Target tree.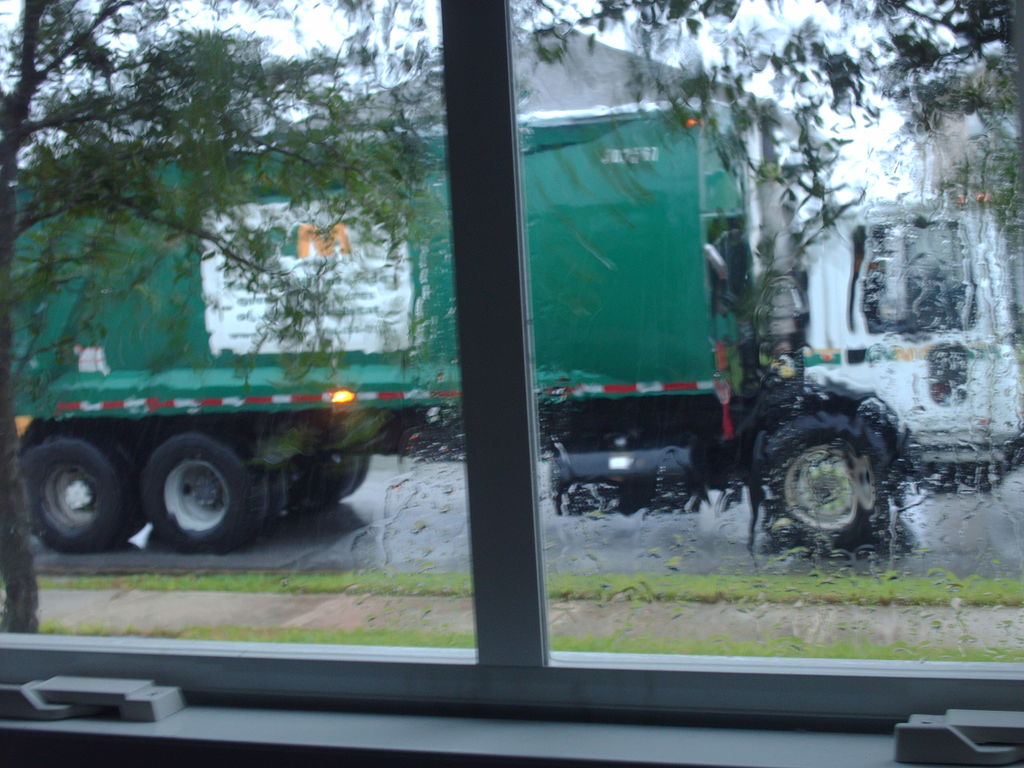
Target region: 0:0:425:636.
